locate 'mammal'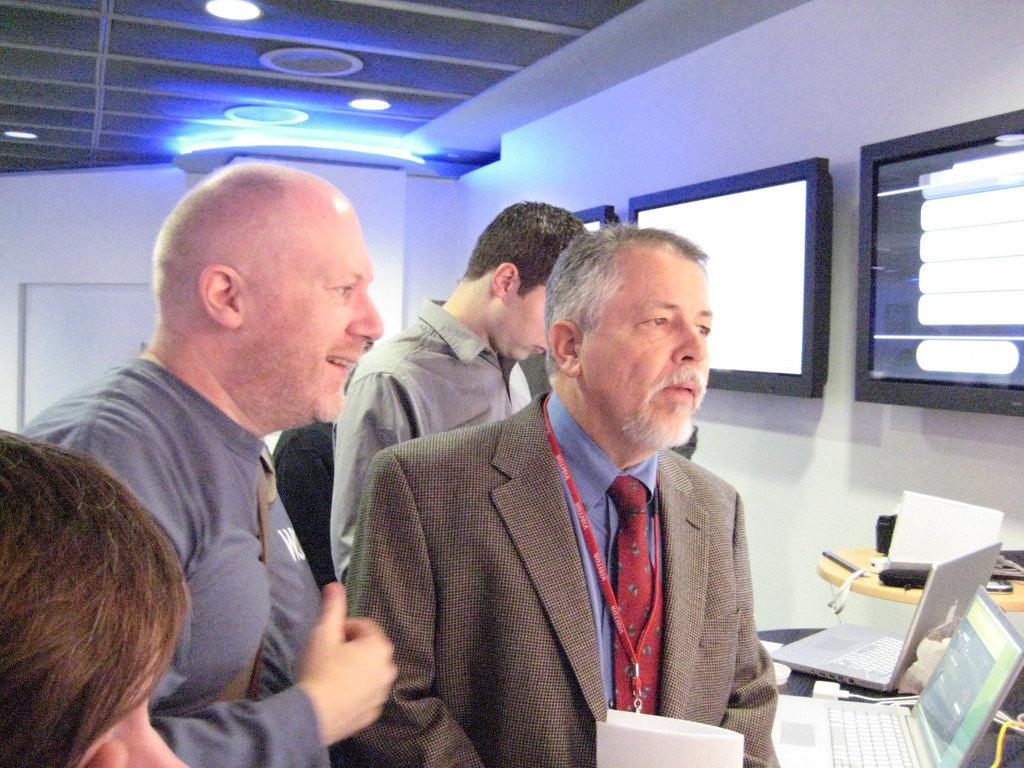
<box>343,223,781,767</box>
